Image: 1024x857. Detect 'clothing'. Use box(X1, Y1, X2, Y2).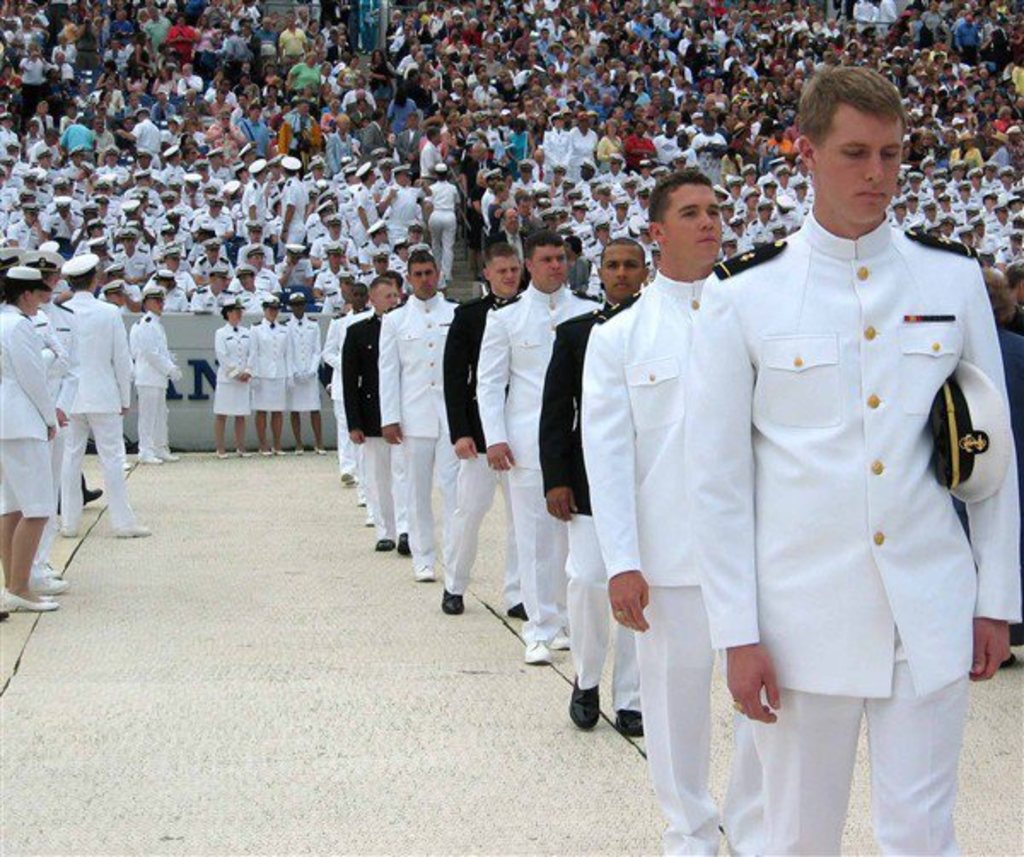
box(701, 155, 993, 818).
